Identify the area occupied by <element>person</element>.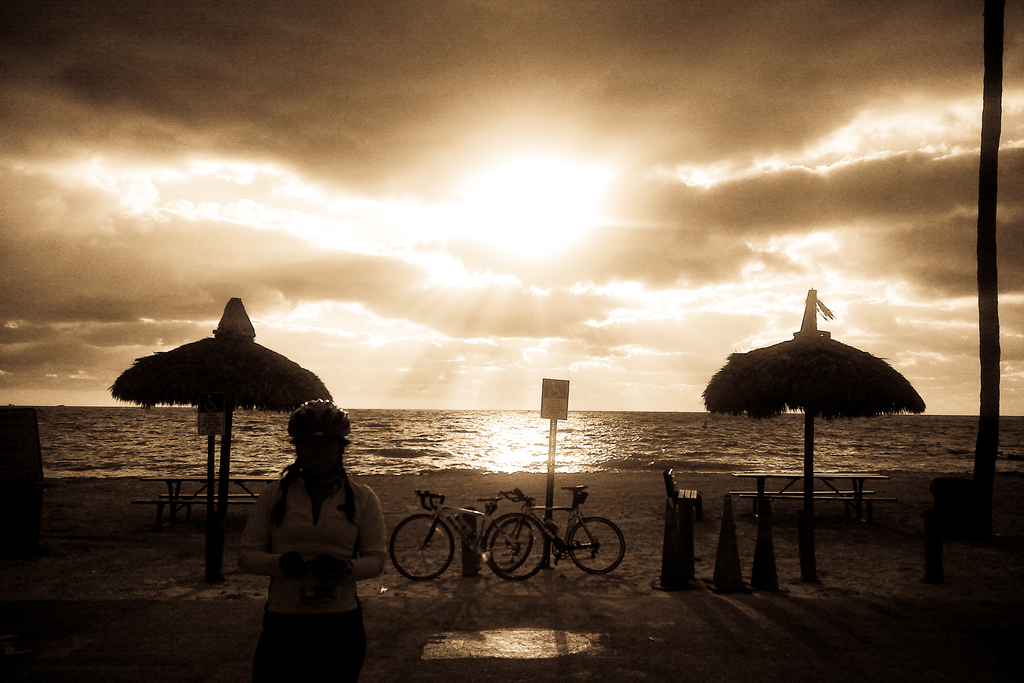
Area: BBox(239, 394, 390, 682).
